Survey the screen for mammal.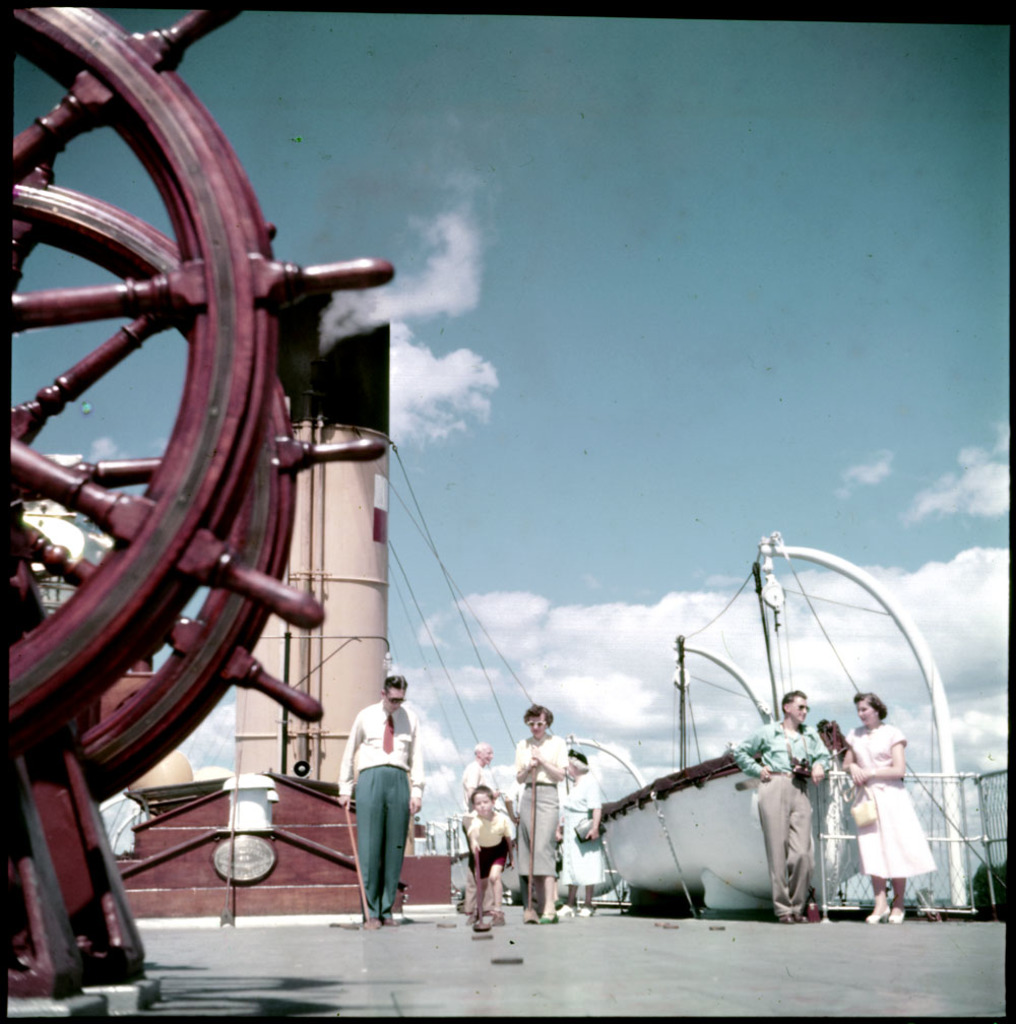
Survey found: locate(338, 668, 421, 911).
